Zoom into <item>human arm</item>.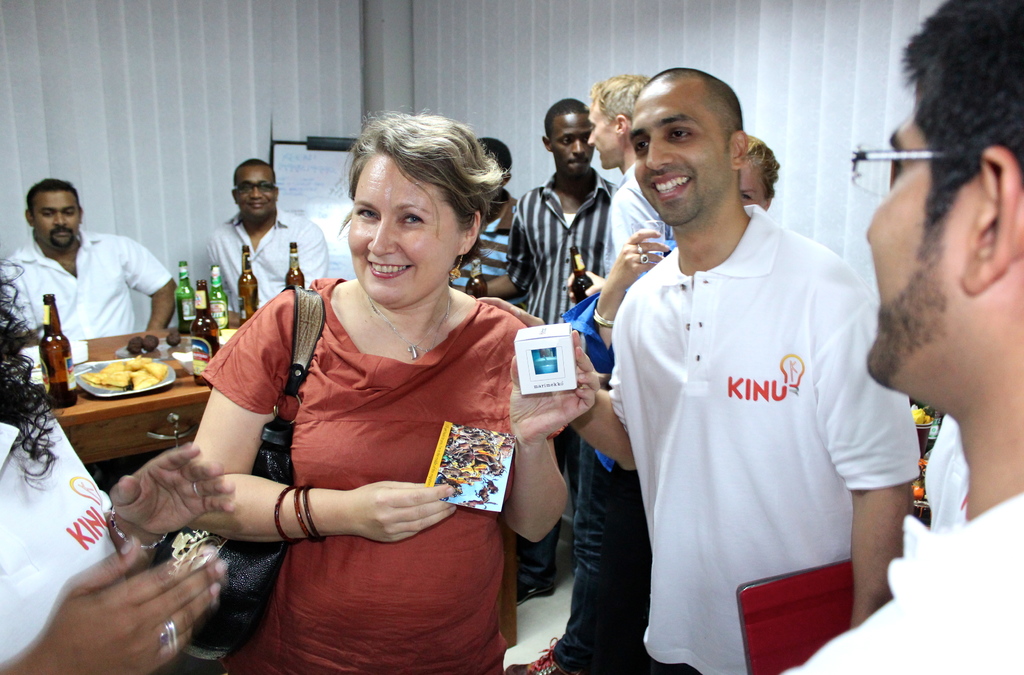
Zoom target: region(97, 451, 243, 569).
